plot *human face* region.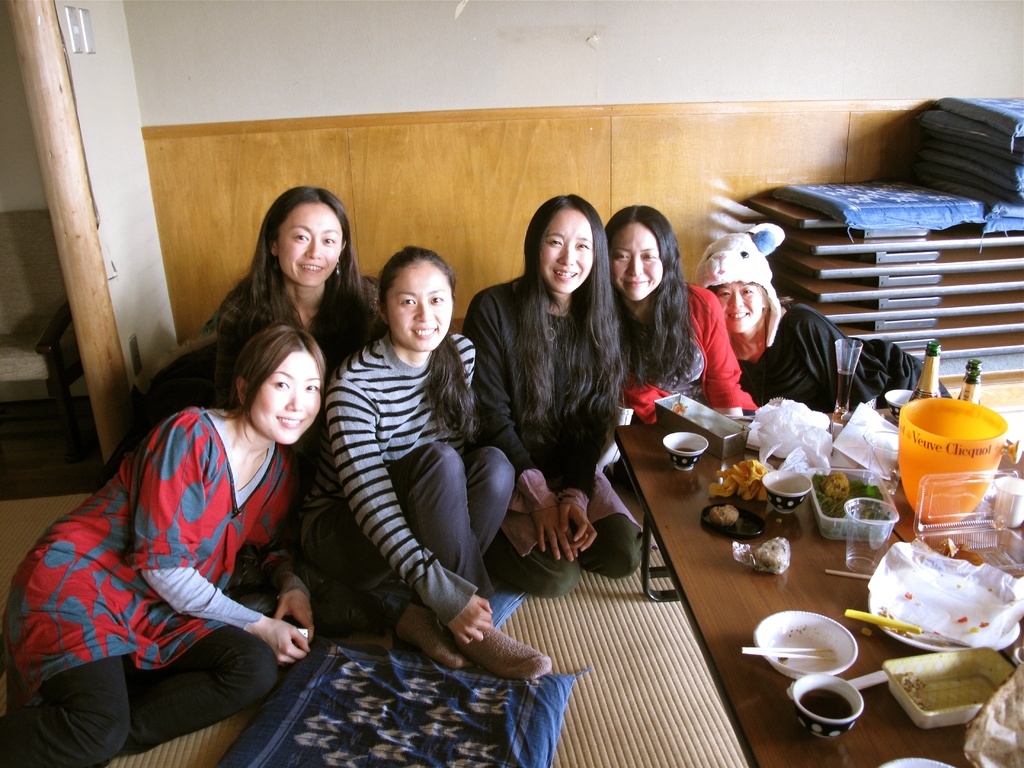
Plotted at bbox=[285, 189, 346, 284].
